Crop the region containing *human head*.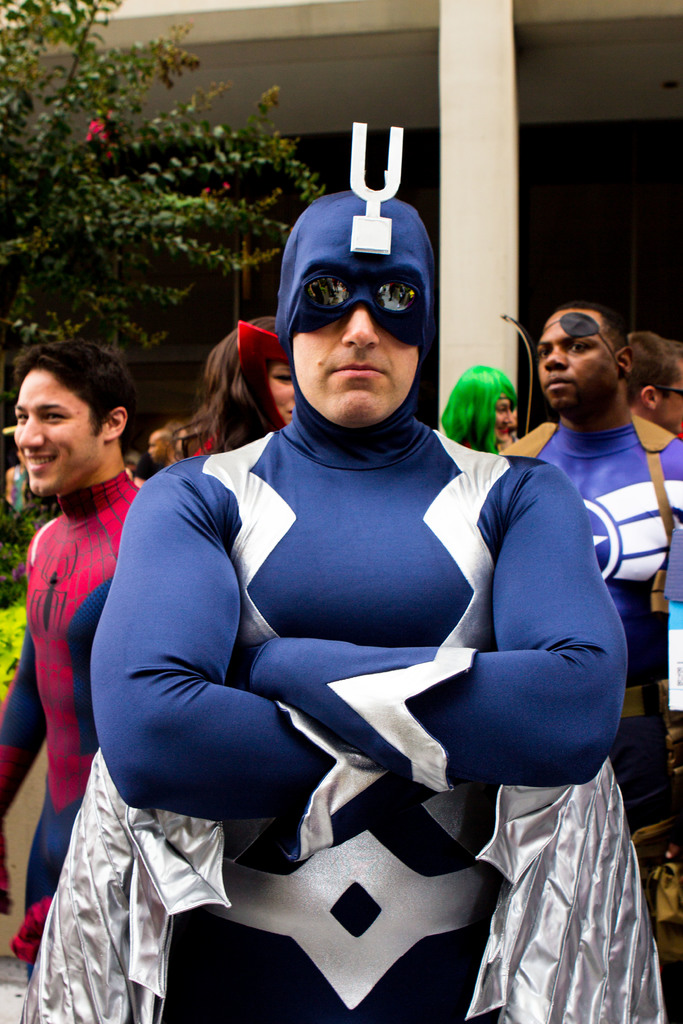
Crop region: (151, 428, 178, 463).
